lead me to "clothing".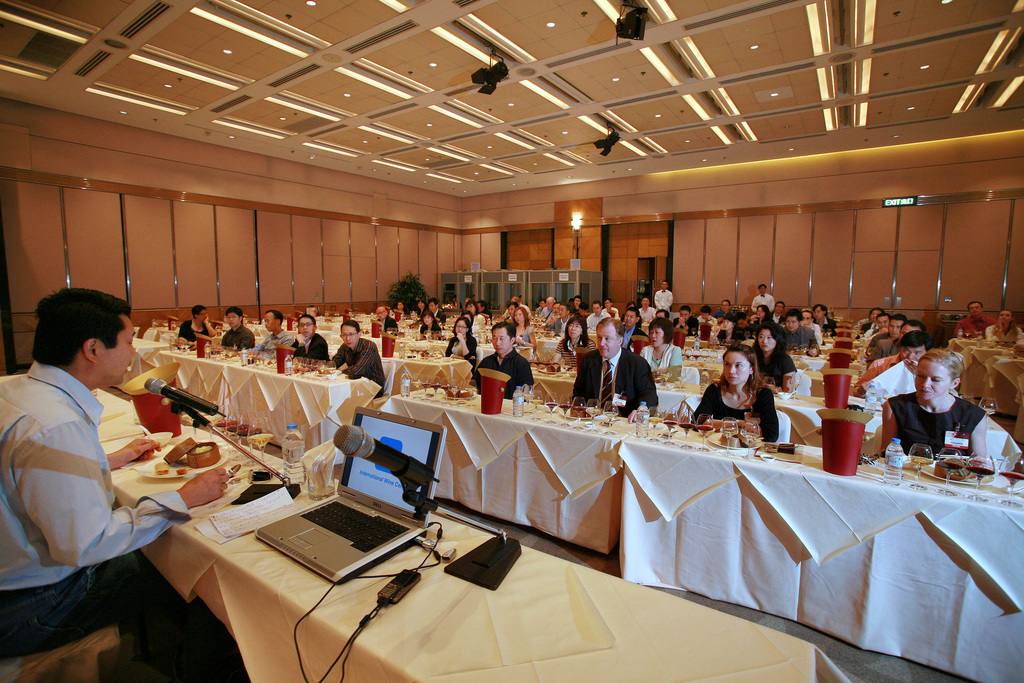
Lead to <box>884,389,985,461</box>.
